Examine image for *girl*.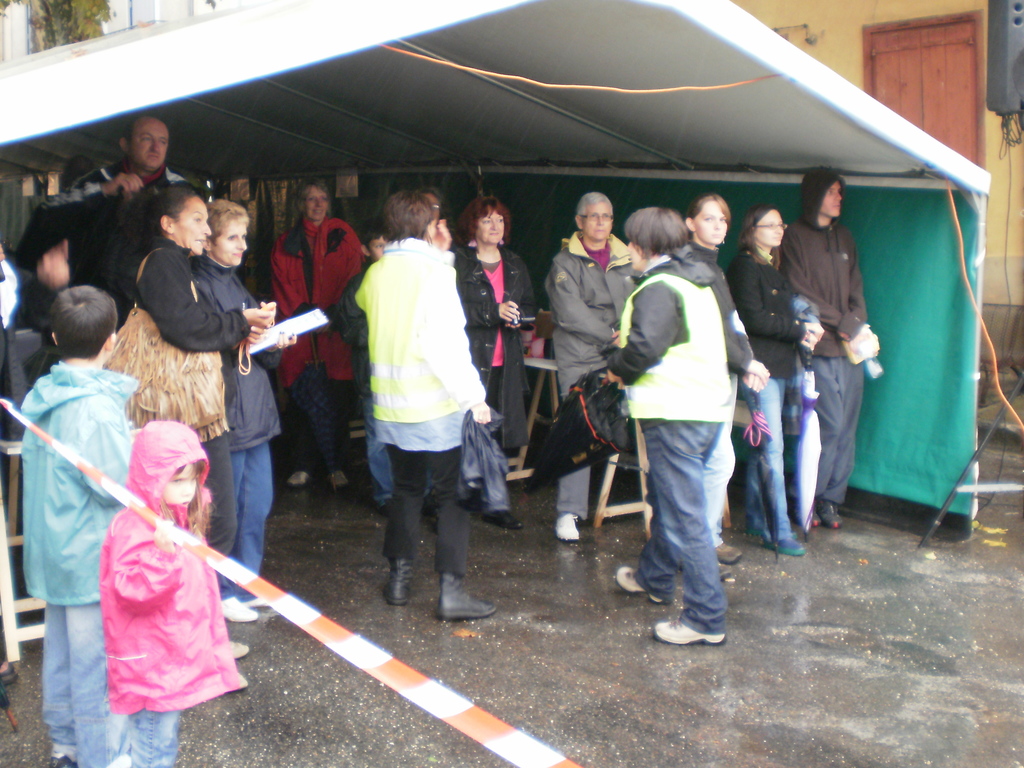
Examination result: pyautogui.locateOnScreen(730, 204, 820, 556).
